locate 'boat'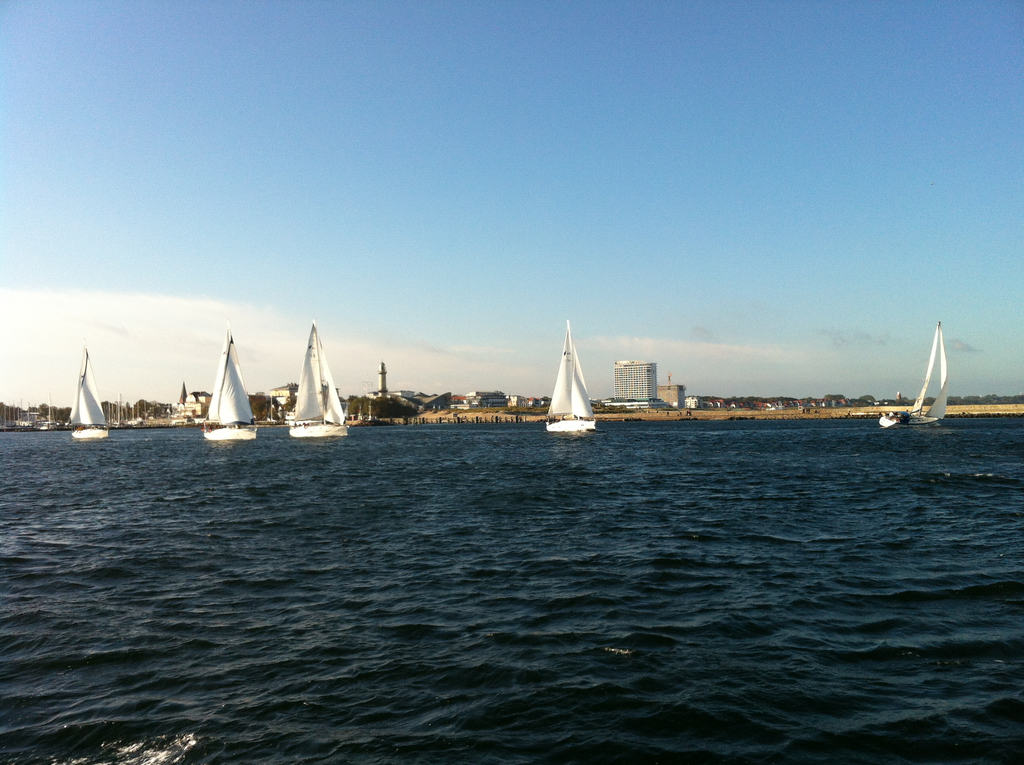
[878, 321, 948, 429]
